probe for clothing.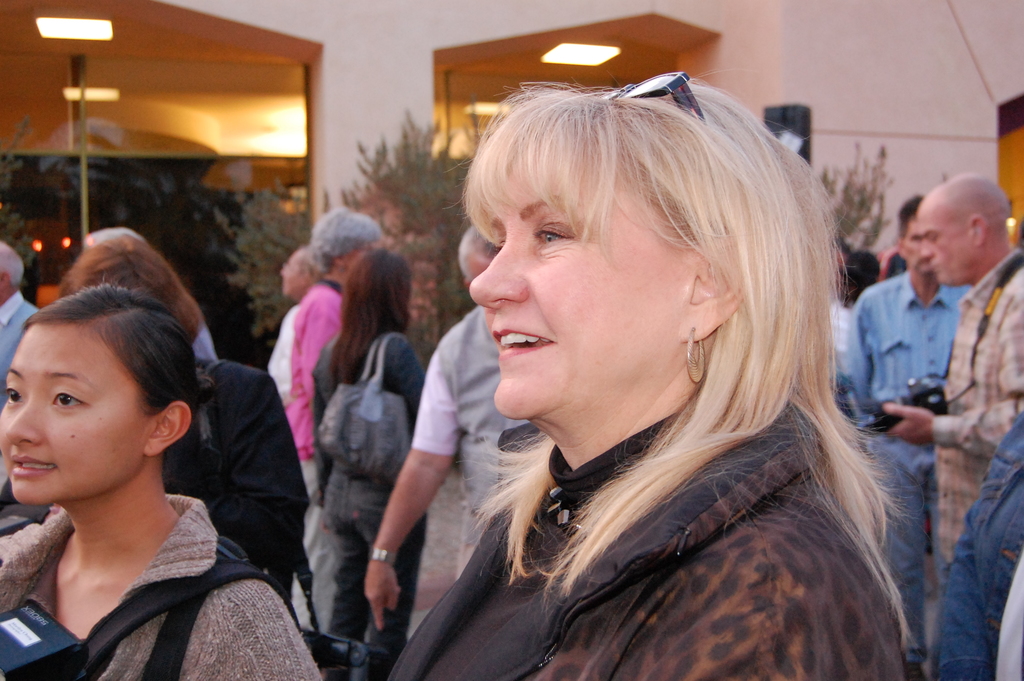
Probe result: 943:244:1023:566.
